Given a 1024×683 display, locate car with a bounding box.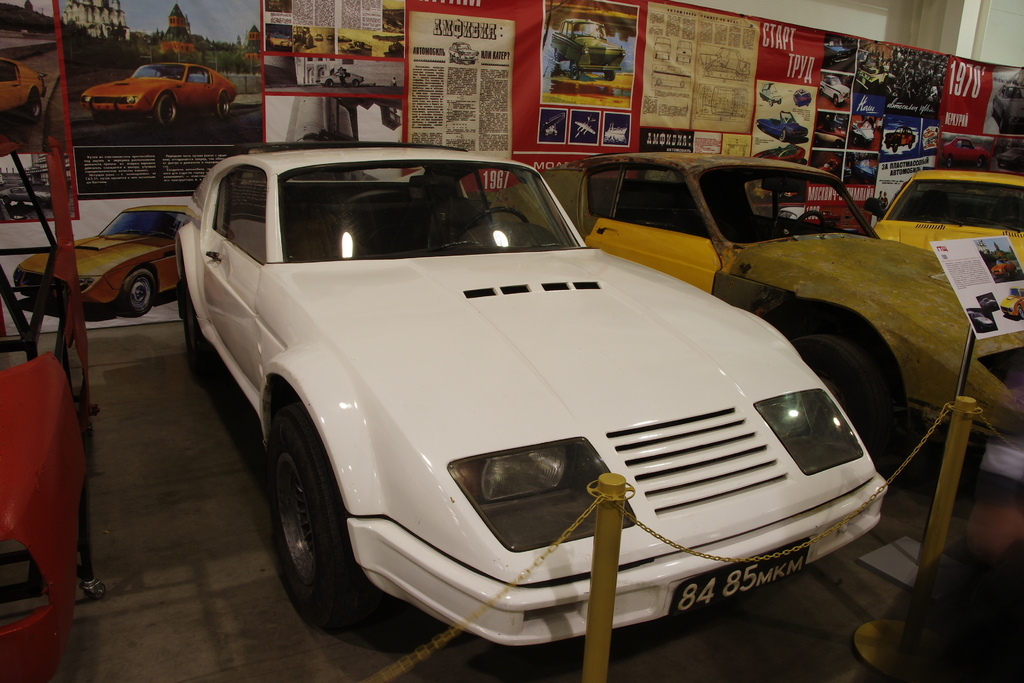
Located: {"x1": 761, "y1": 82, "x2": 781, "y2": 106}.
